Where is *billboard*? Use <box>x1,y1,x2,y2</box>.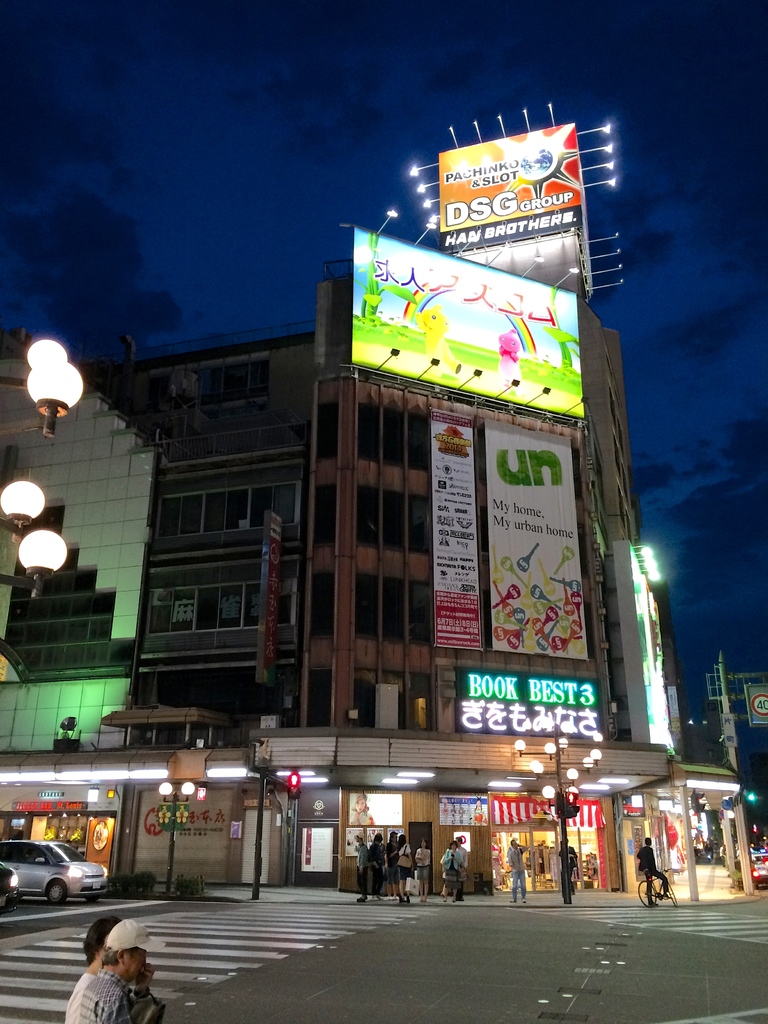
<box>453,671,605,745</box>.
